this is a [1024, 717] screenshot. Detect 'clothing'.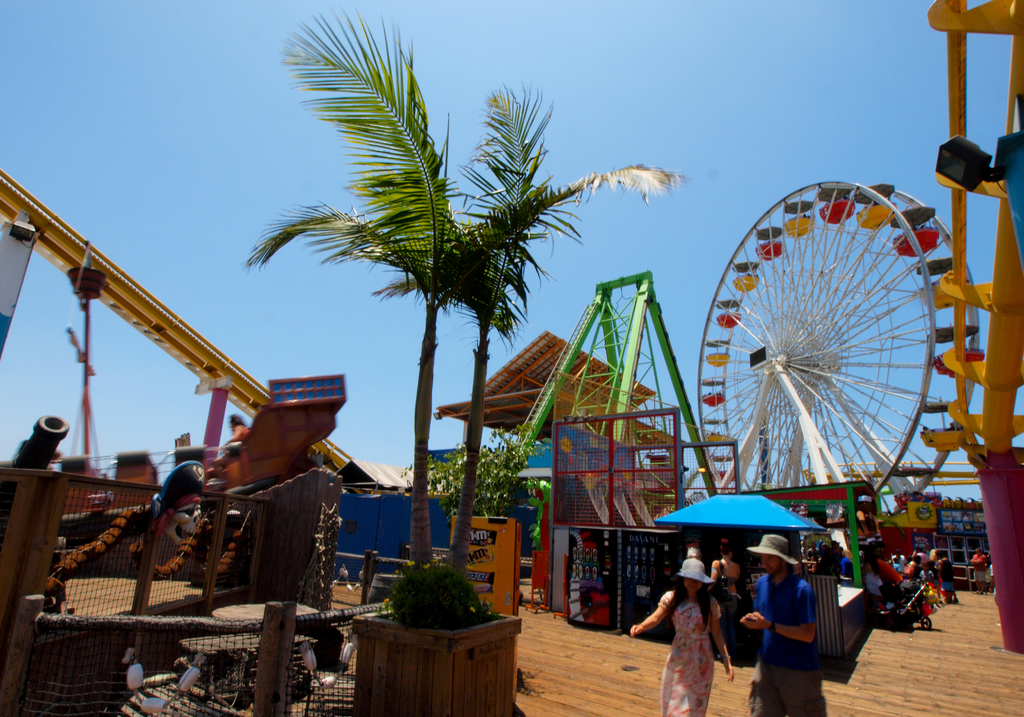
(658,592,723,716).
